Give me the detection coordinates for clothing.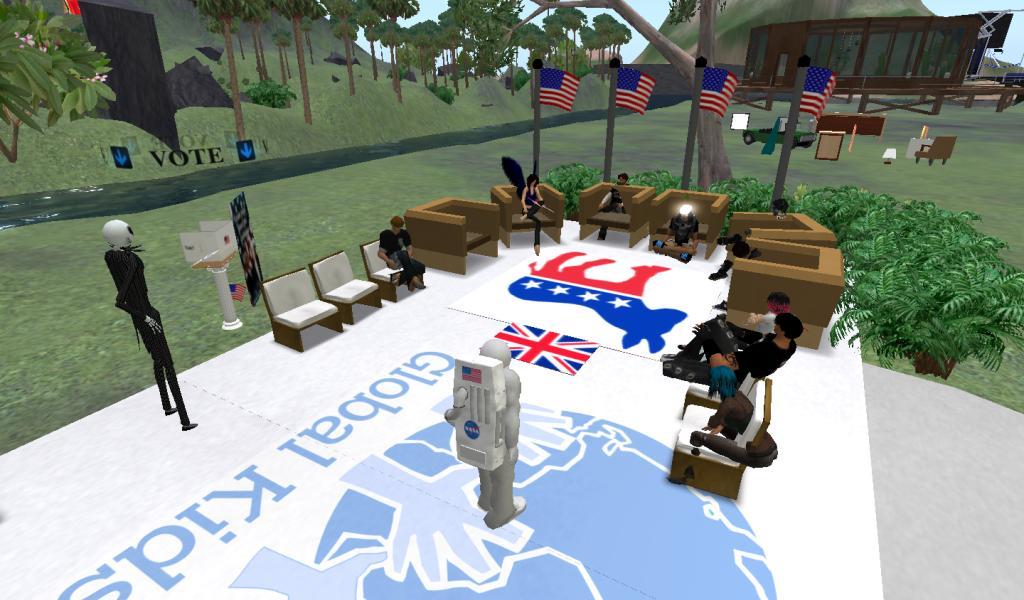
locate(378, 226, 428, 280).
